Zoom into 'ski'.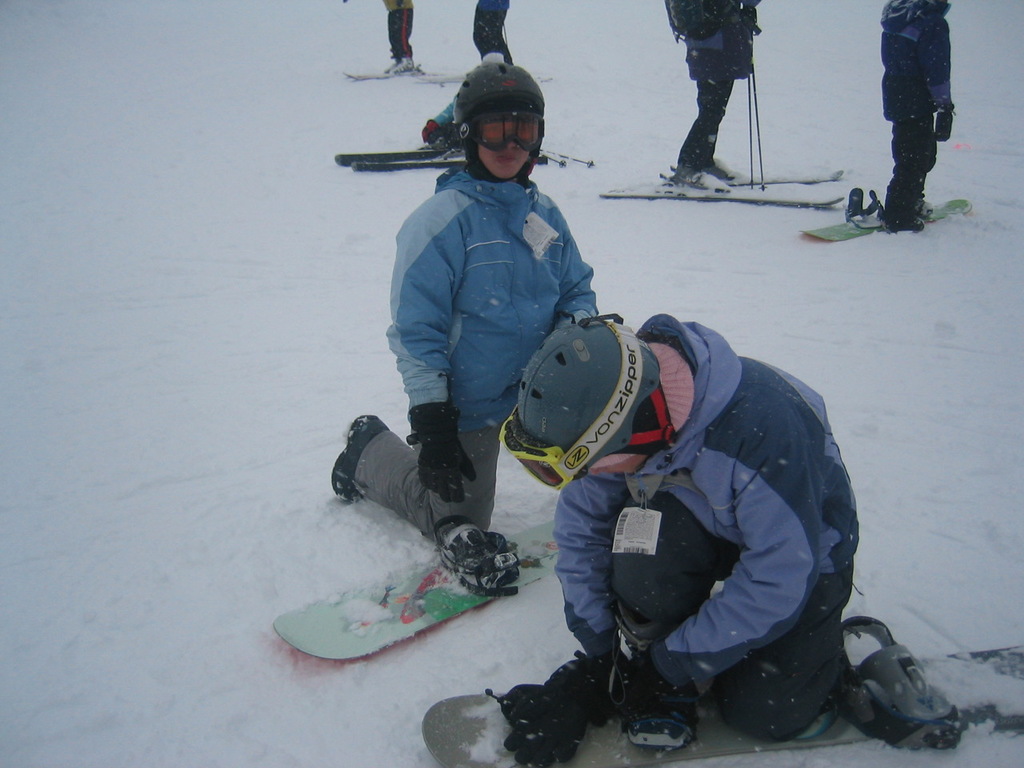
Zoom target: Rect(351, 159, 455, 165).
